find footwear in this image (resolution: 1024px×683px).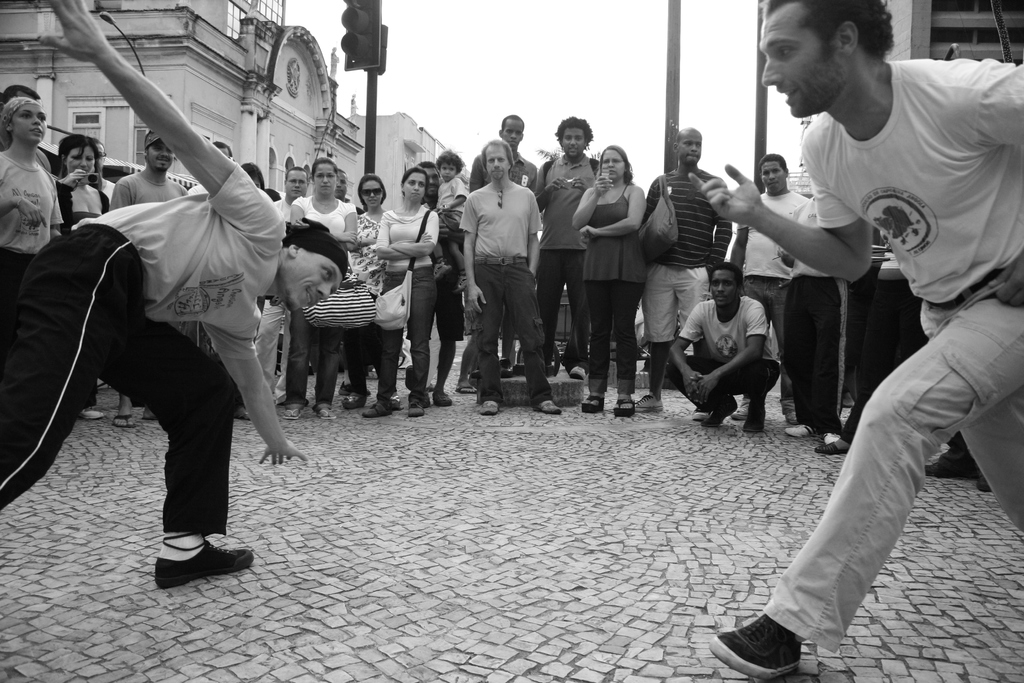
785:413:797:423.
